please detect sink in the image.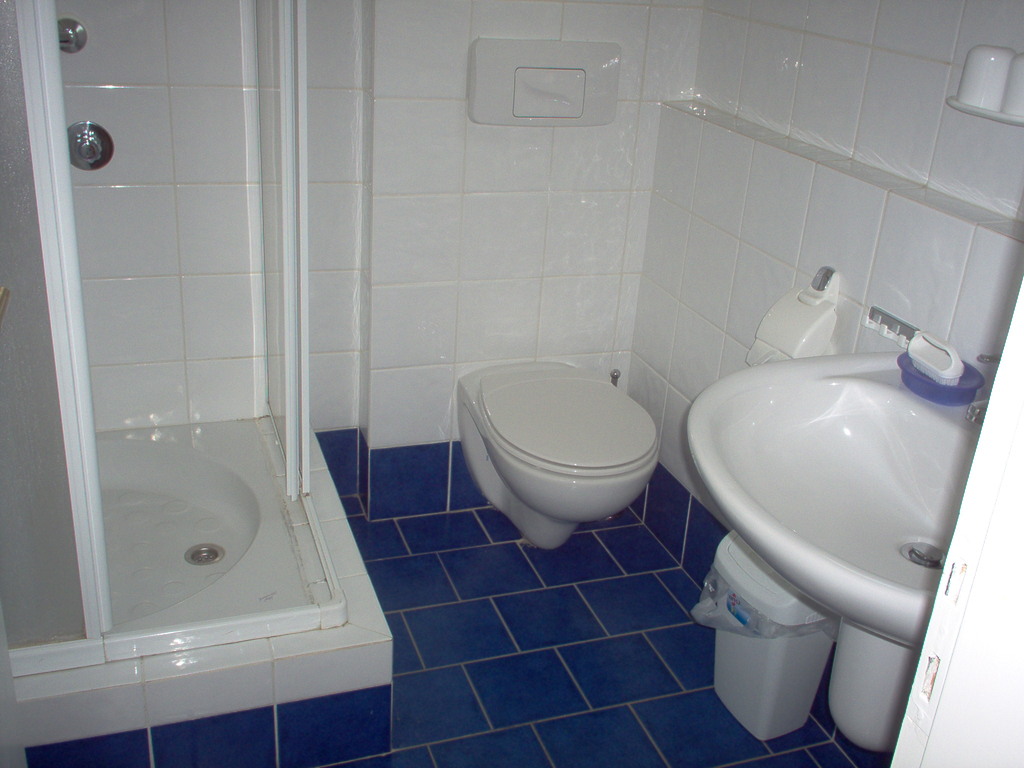
crop(685, 356, 1004, 653).
